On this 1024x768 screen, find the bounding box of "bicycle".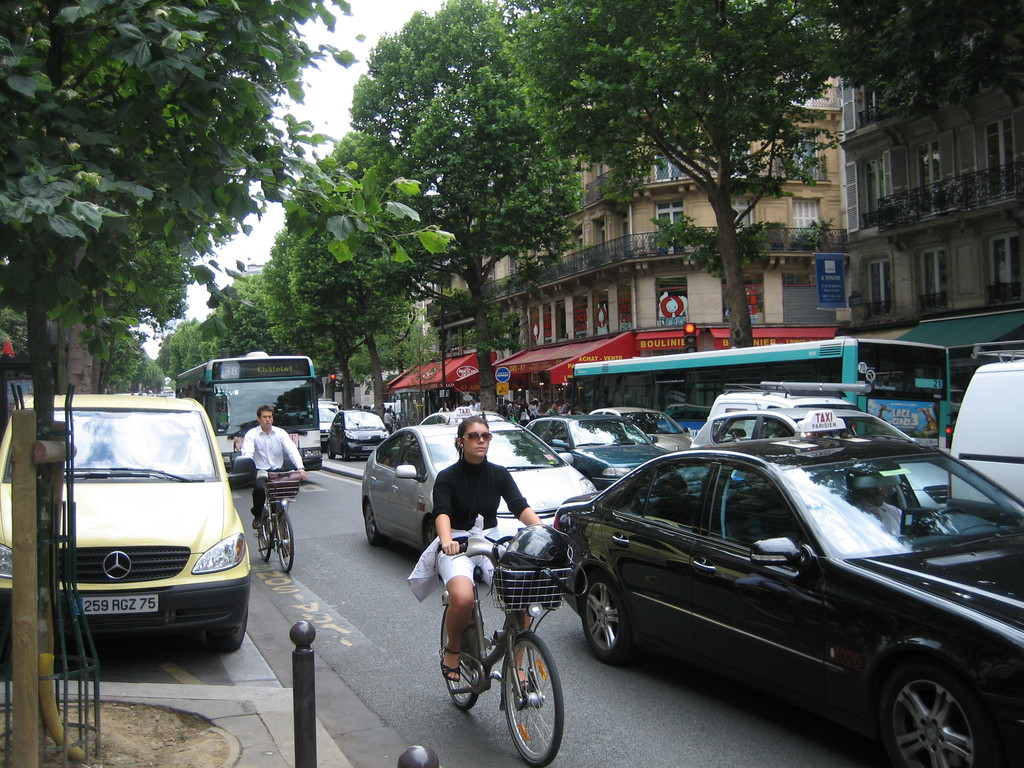
Bounding box: <bbox>447, 531, 582, 764</bbox>.
